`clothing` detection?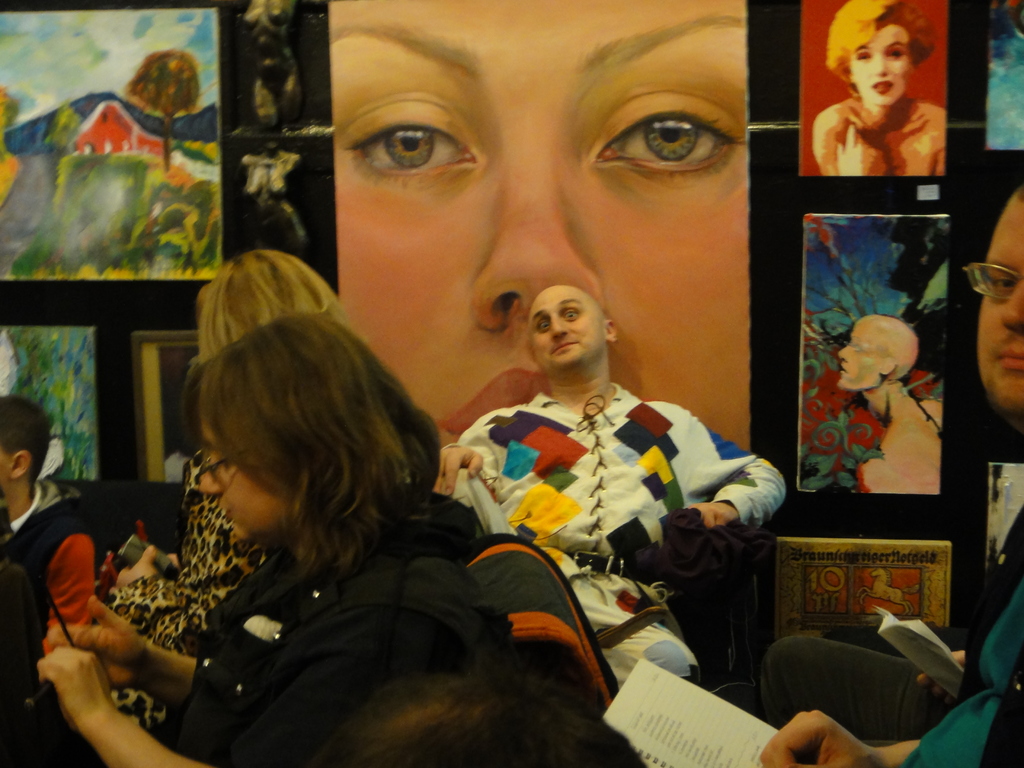
895:500:1023:767
